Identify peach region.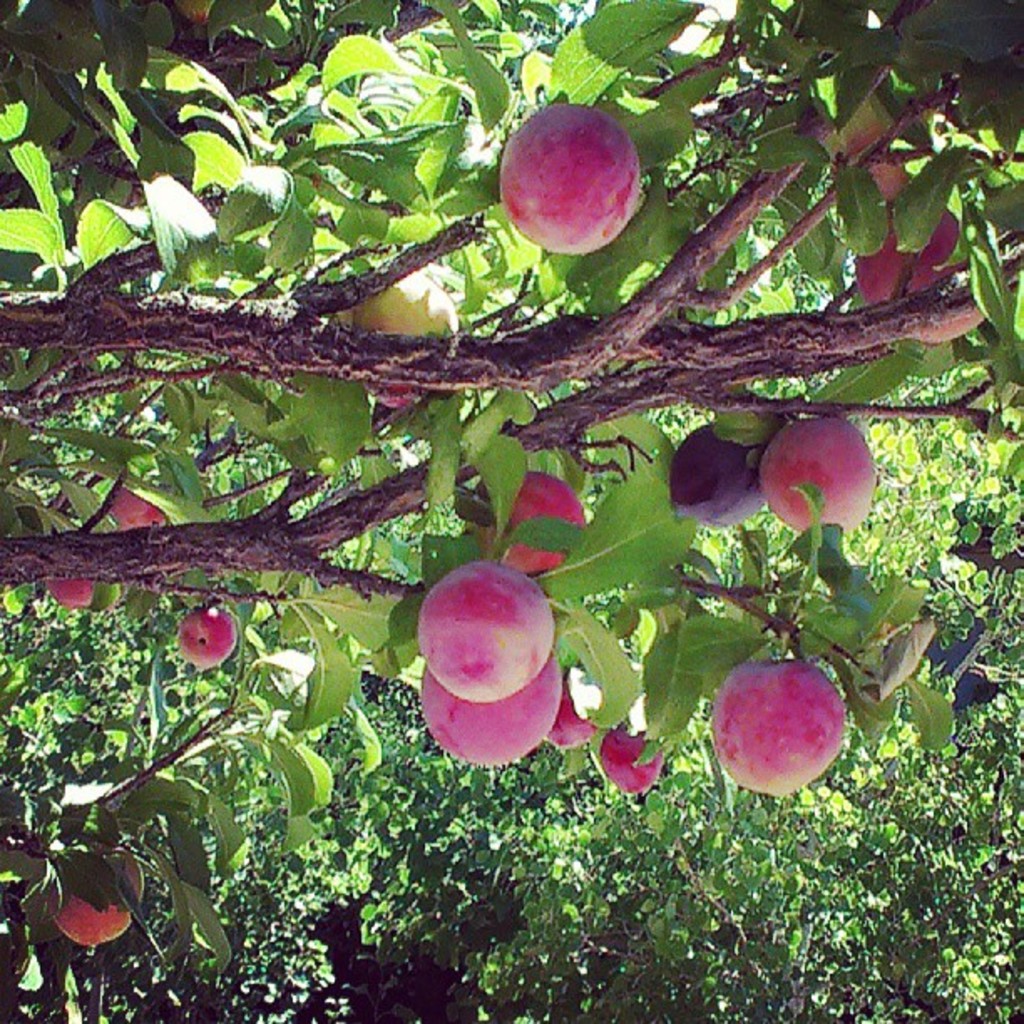
Region: crop(112, 487, 161, 527).
